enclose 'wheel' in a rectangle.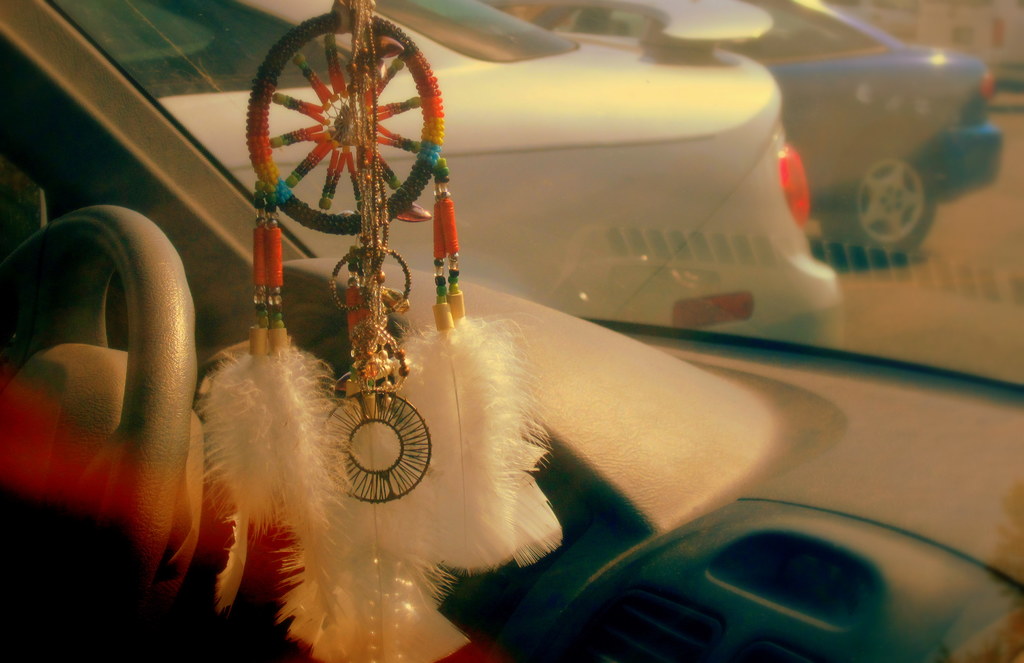
crop(813, 158, 947, 268).
